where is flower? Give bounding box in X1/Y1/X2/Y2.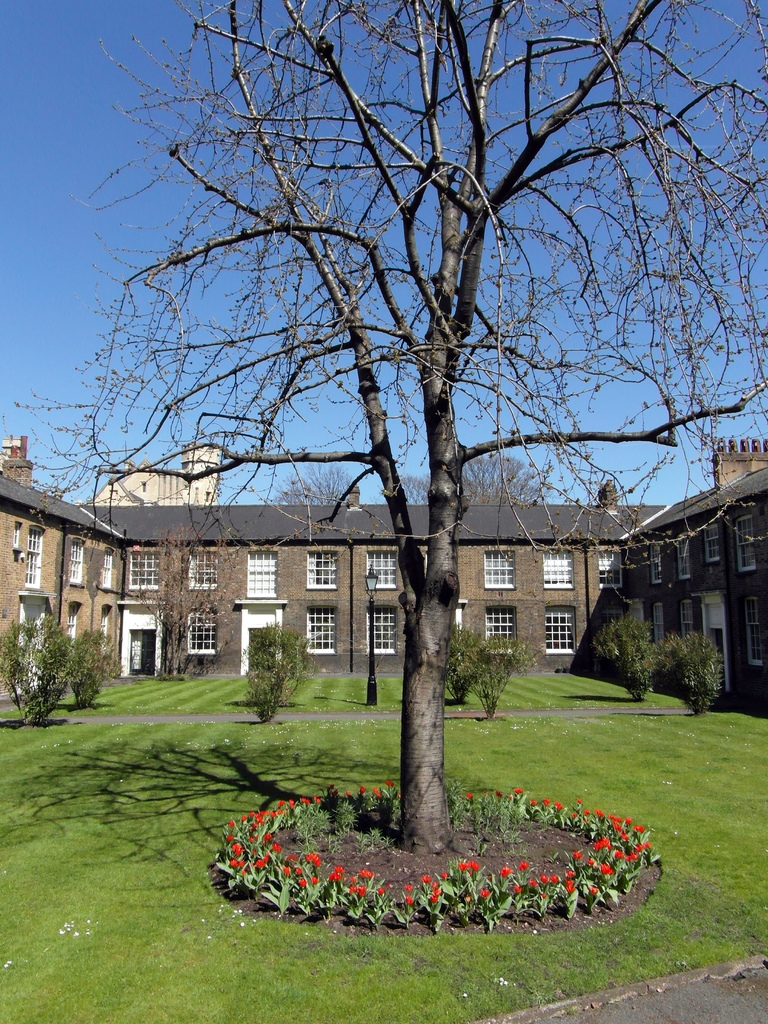
476/886/490/893.
